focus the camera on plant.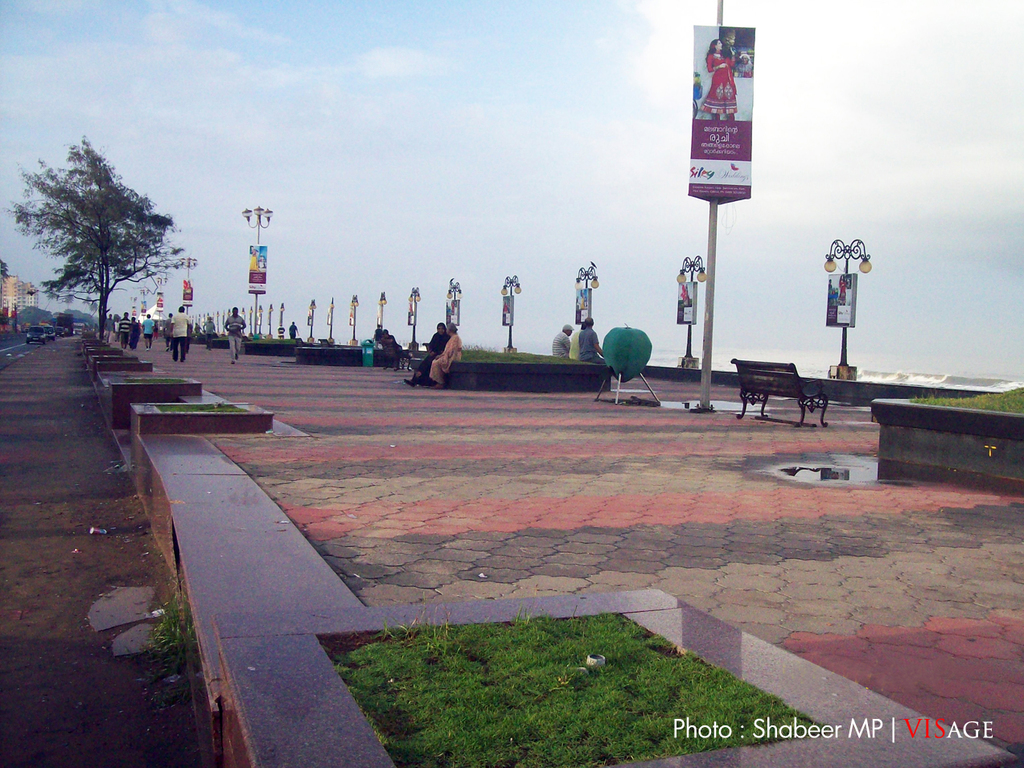
Focus region: x1=903 y1=388 x2=1023 y2=418.
